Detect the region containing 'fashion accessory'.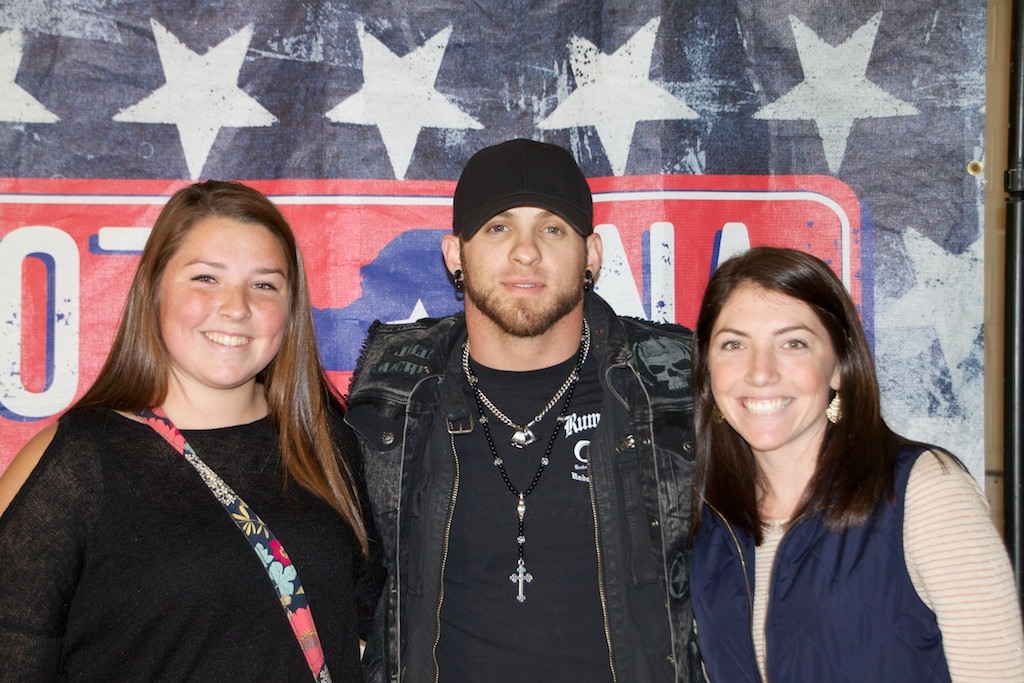
(left=460, top=313, right=591, bottom=449).
